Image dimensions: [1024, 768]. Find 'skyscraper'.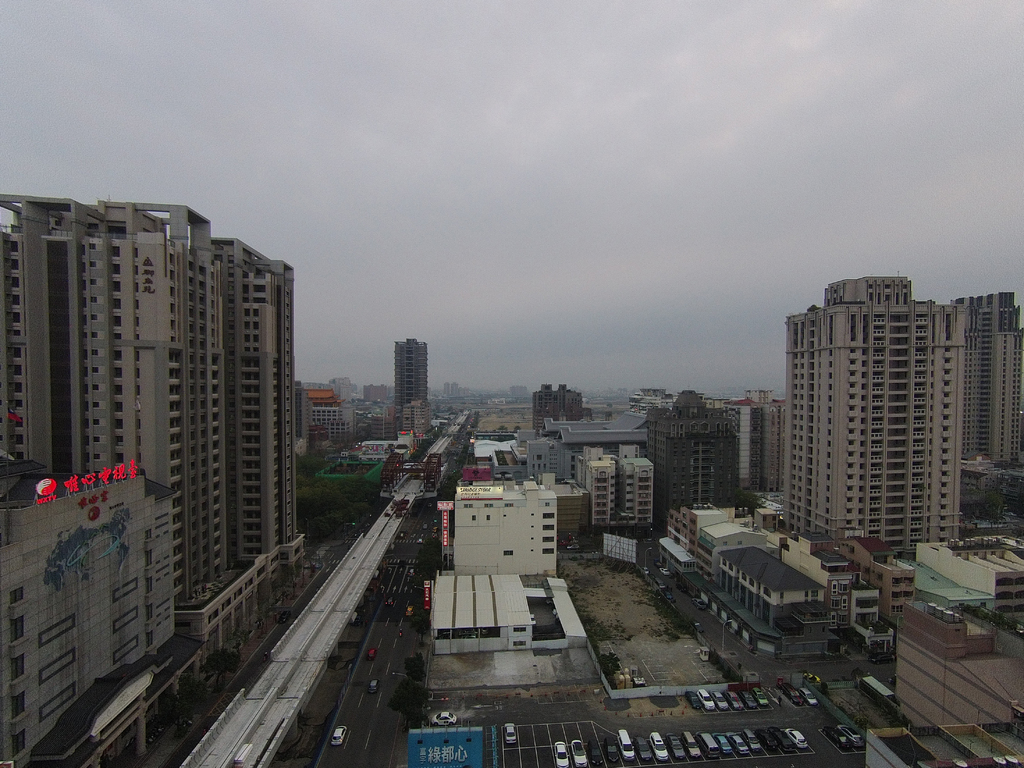
<region>0, 452, 208, 767</region>.
